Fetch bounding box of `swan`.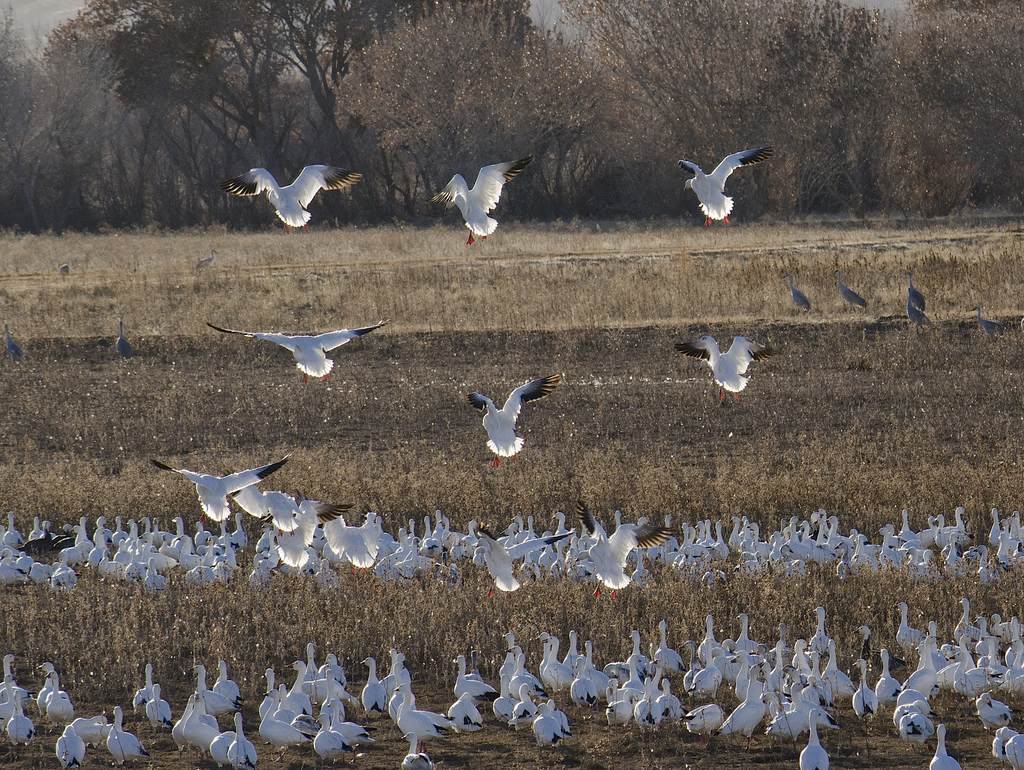
Bbox: <box>764,666,803,743</box>.
